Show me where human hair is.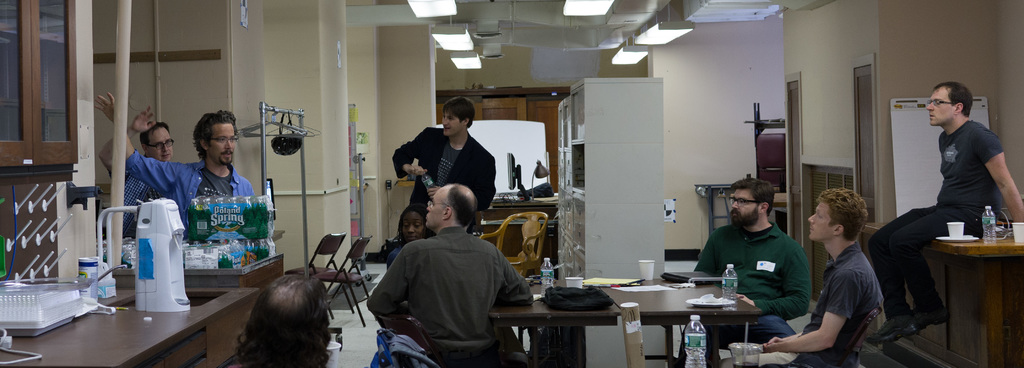
human hair is at {"left": 141, "top": 122, "right": 168, "bottom": 151}.
